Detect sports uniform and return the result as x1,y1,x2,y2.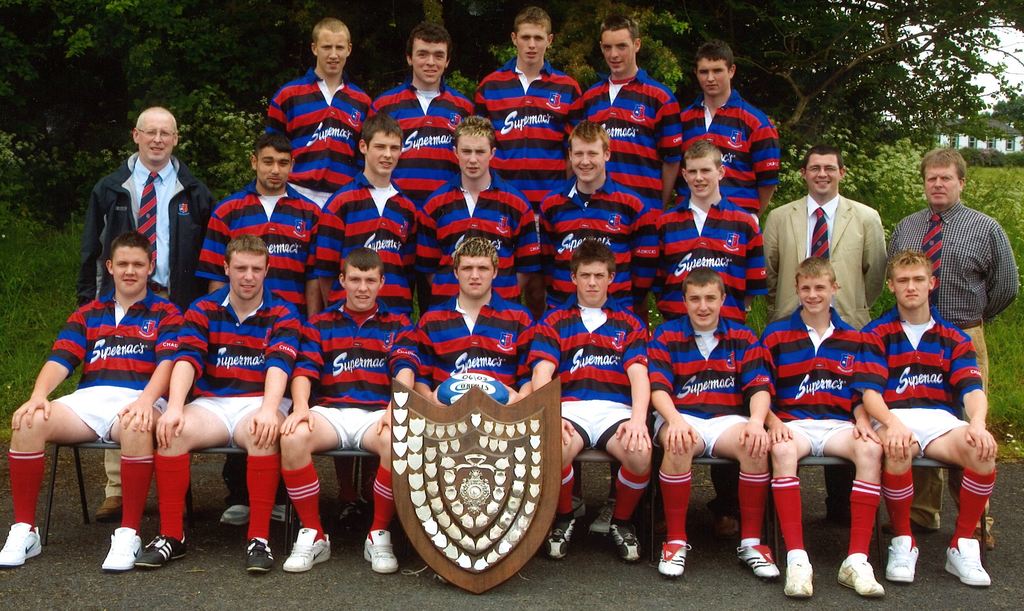
358,74,492,211.
